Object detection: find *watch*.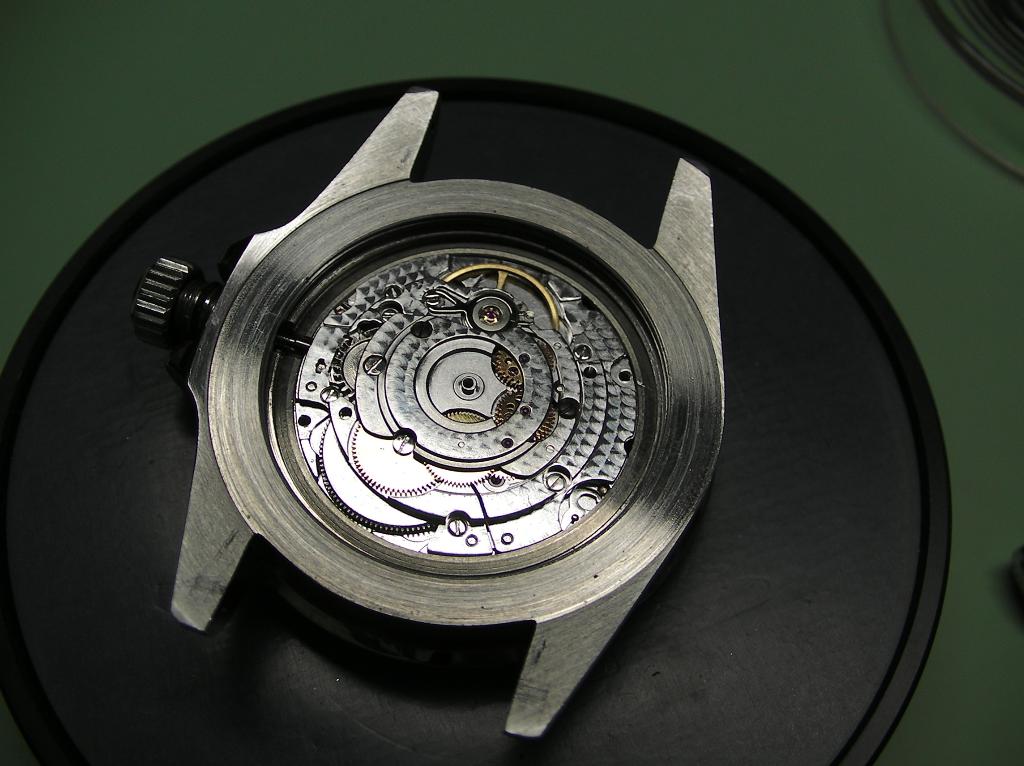
133, 87, 724, 738.
